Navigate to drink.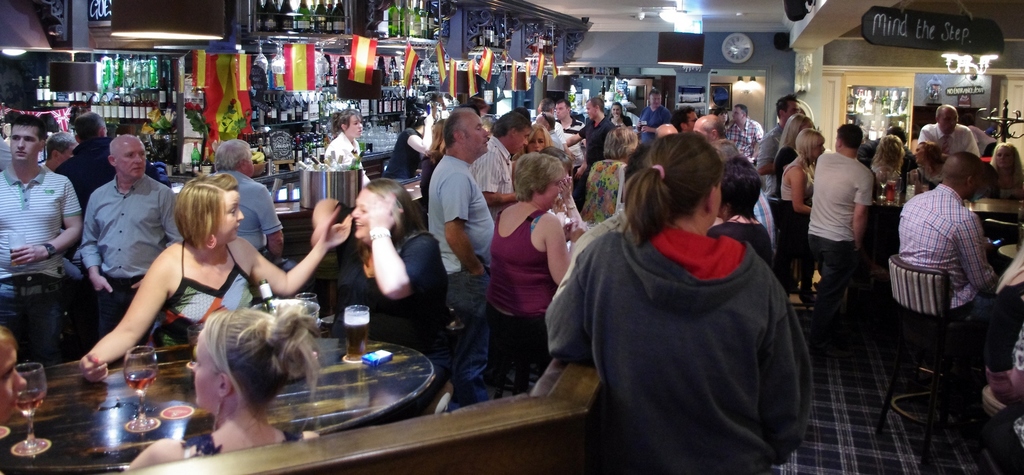
Navigation target: 877,182,889,188.
